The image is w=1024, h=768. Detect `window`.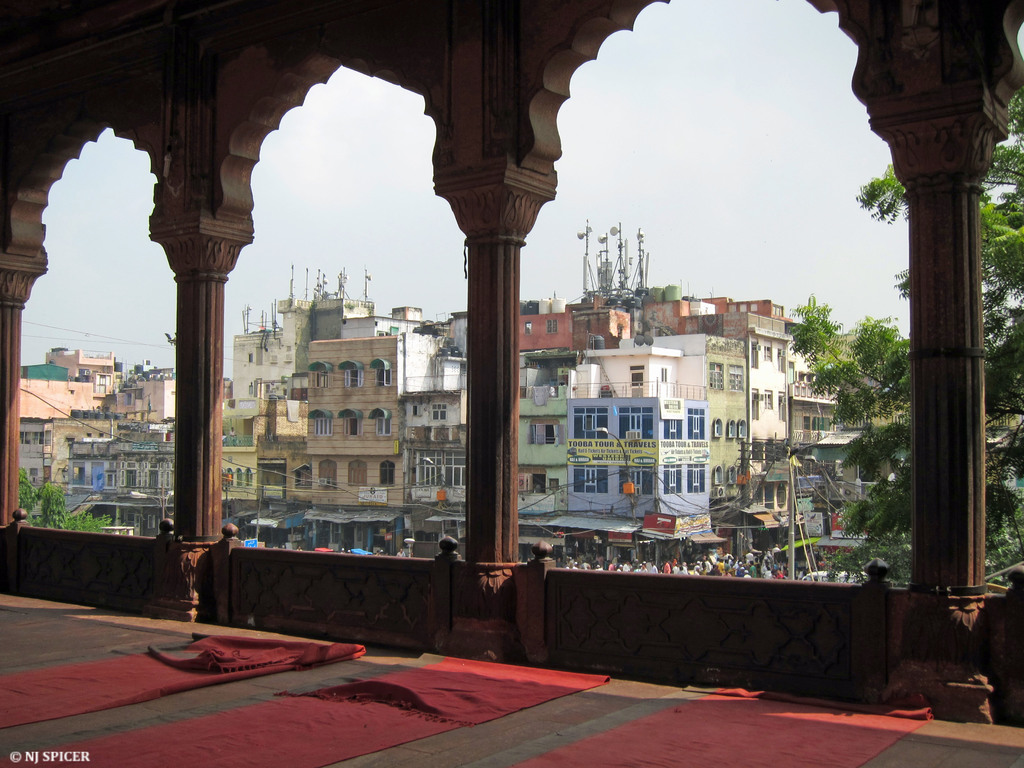
Detection: select_region(801, 416, 812, 431).
